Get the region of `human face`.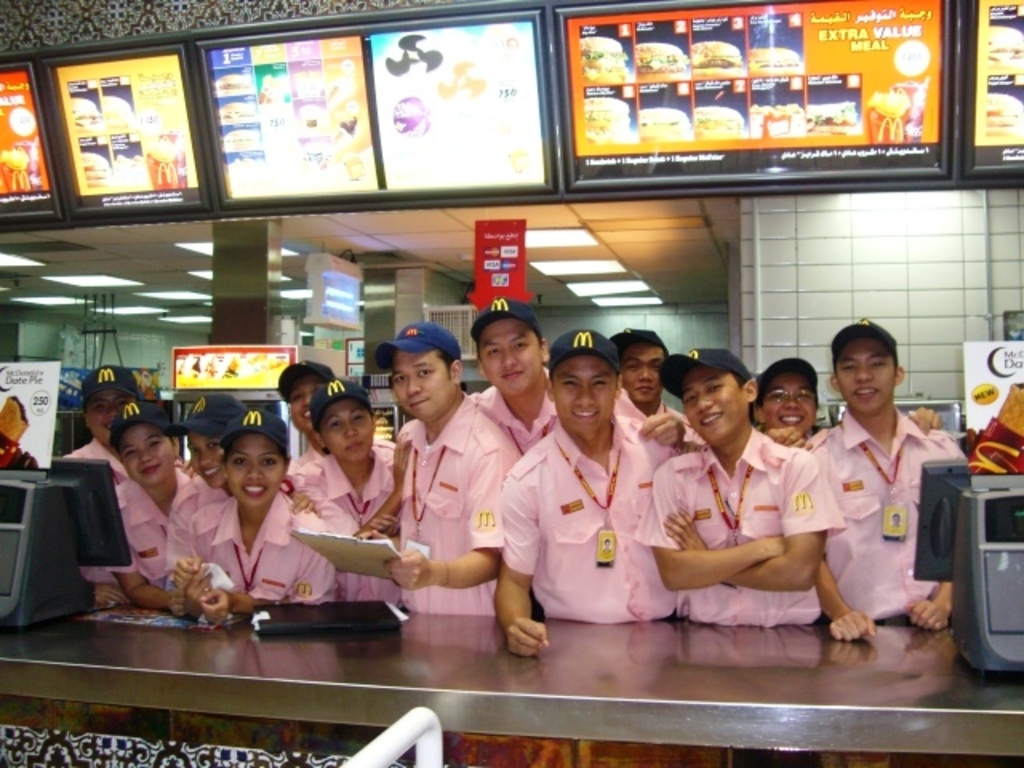
rect(224, 437, 283, 502).
